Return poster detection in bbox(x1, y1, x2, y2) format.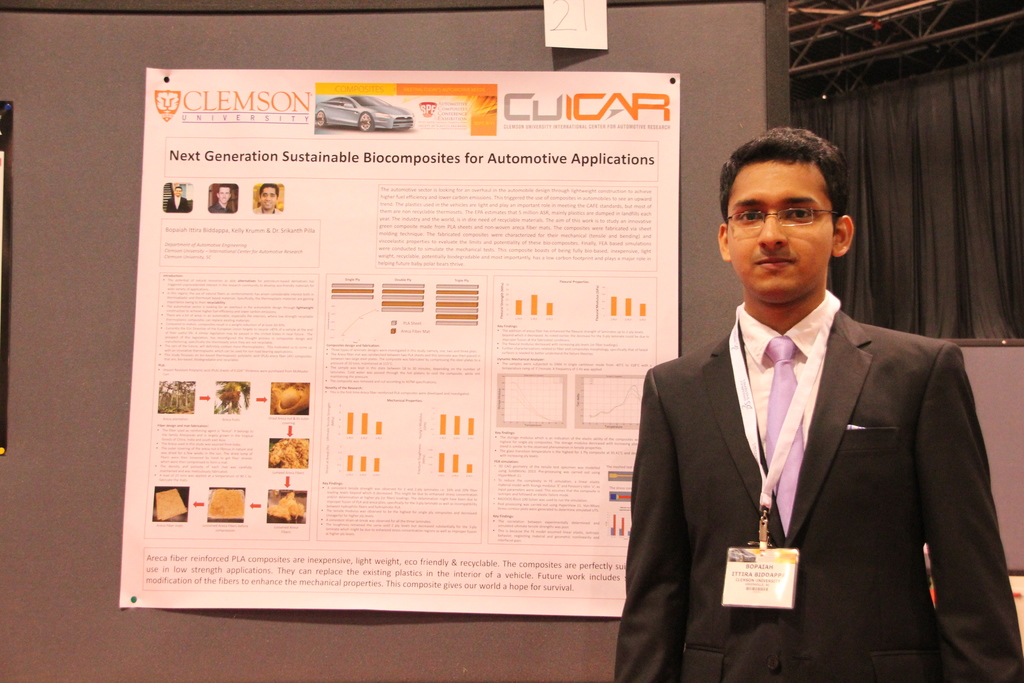
bbox(118, 69, 683, 616).
